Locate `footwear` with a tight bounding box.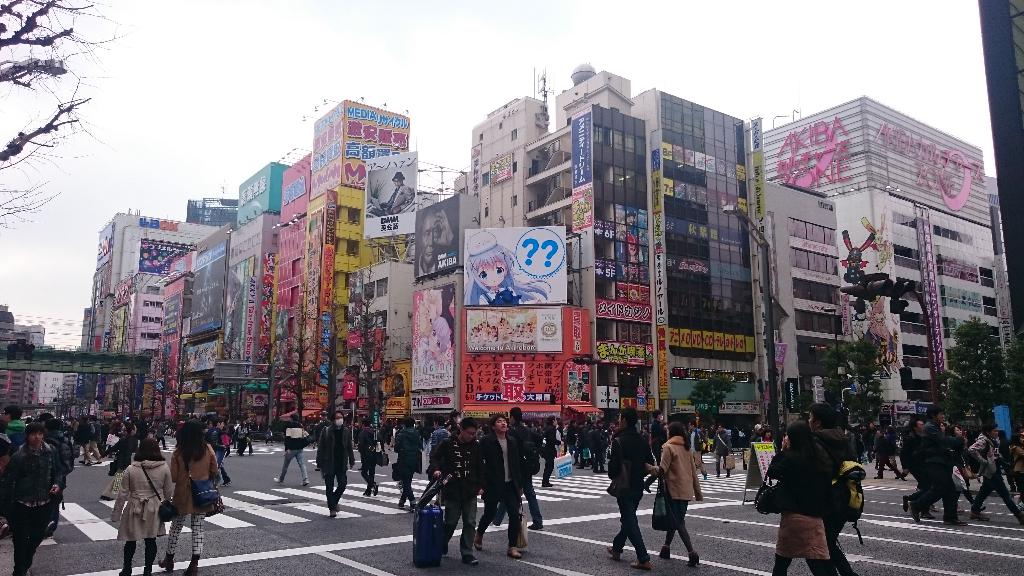
[142,568,151,575].
